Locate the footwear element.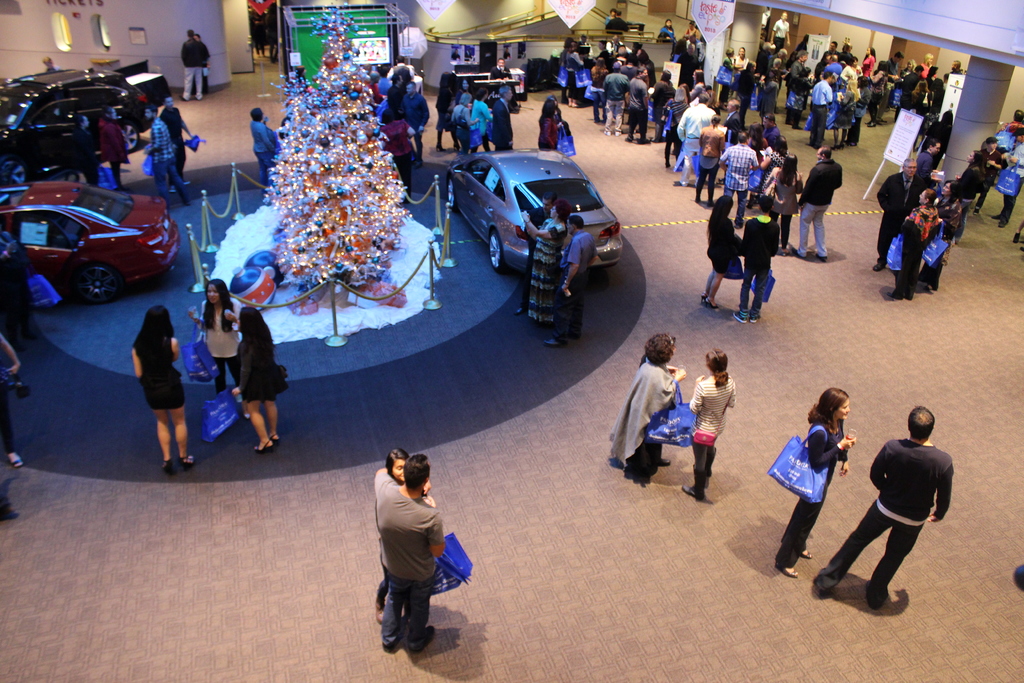
Element bbox: select_region(271, 432, 281, 450).
